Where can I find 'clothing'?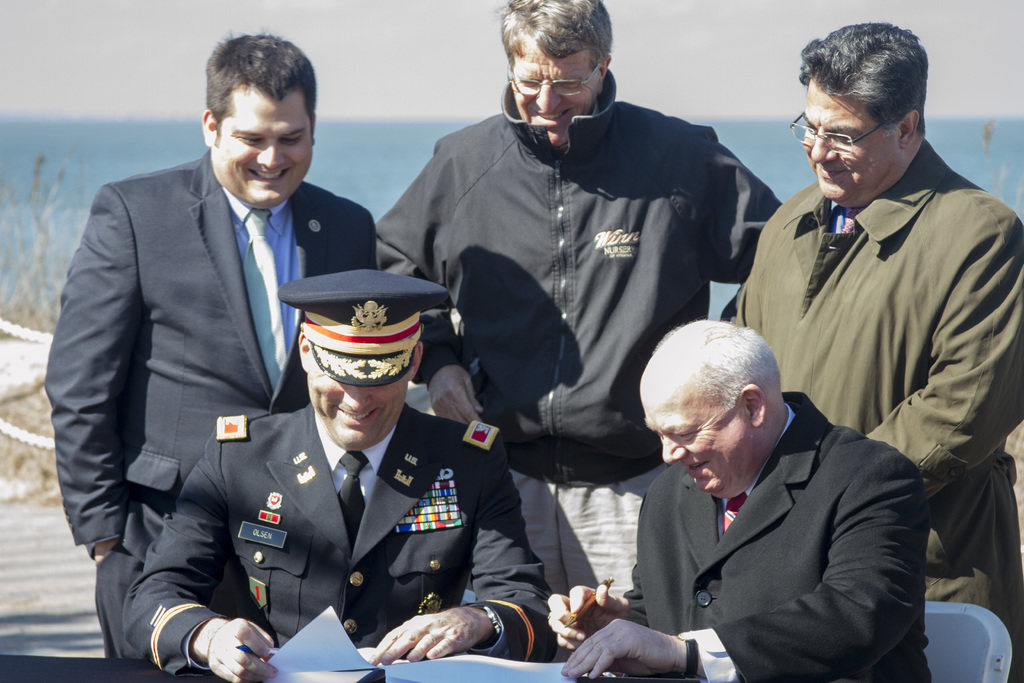
You can find it at (514, 469, 652, 627).
